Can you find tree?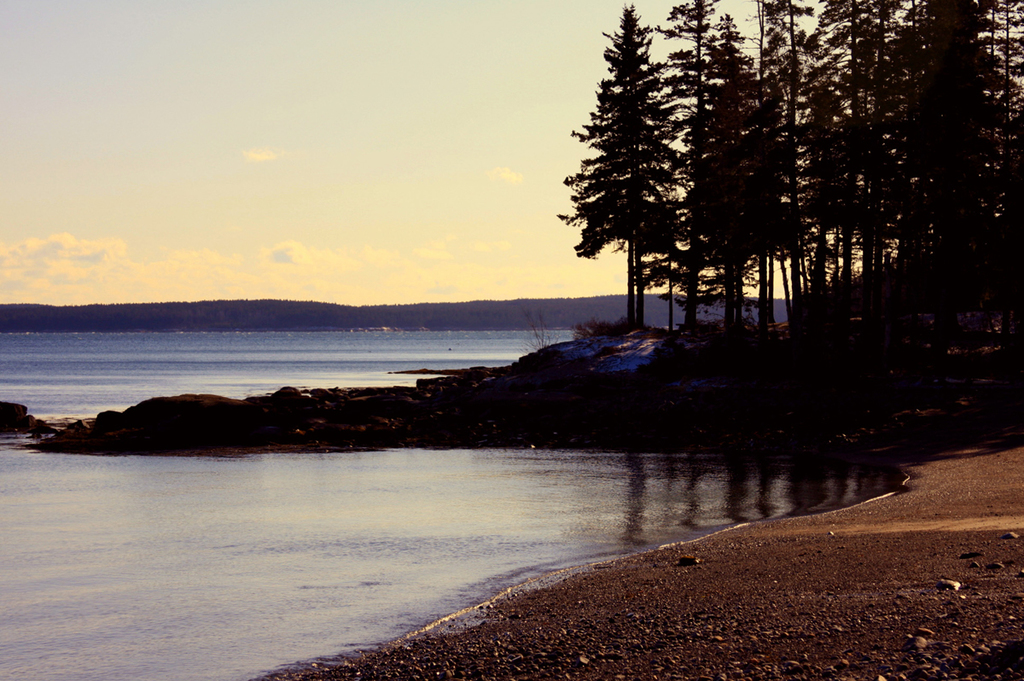
Yes, bounding box: (x1=572, y1=20, x2=718, y2=343).
